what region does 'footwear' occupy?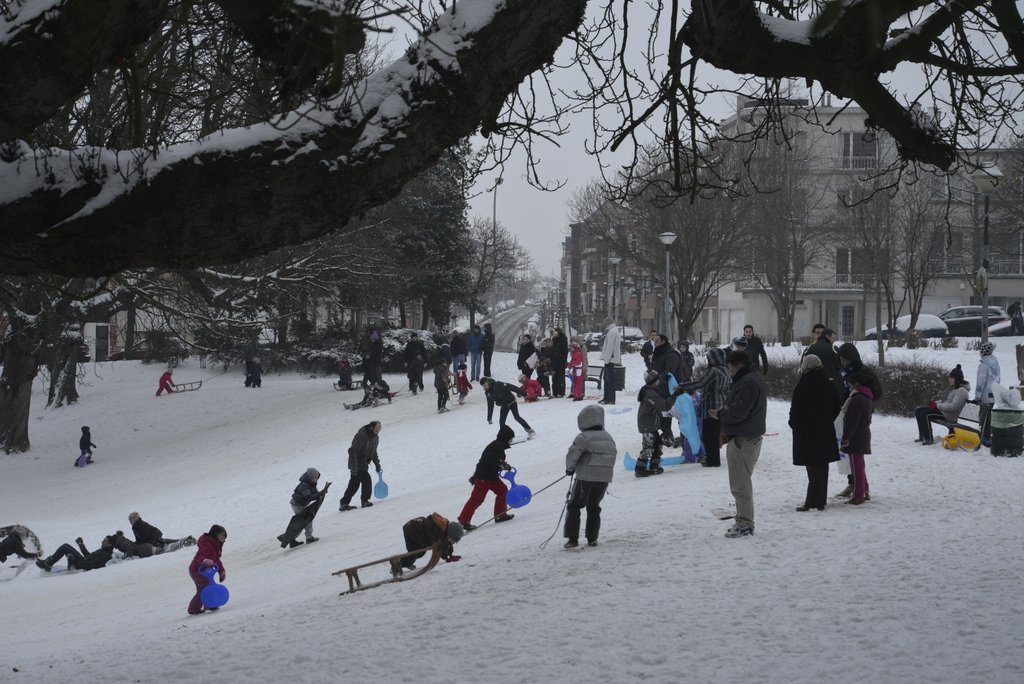
bbox=[726, 524, 753, 539].
